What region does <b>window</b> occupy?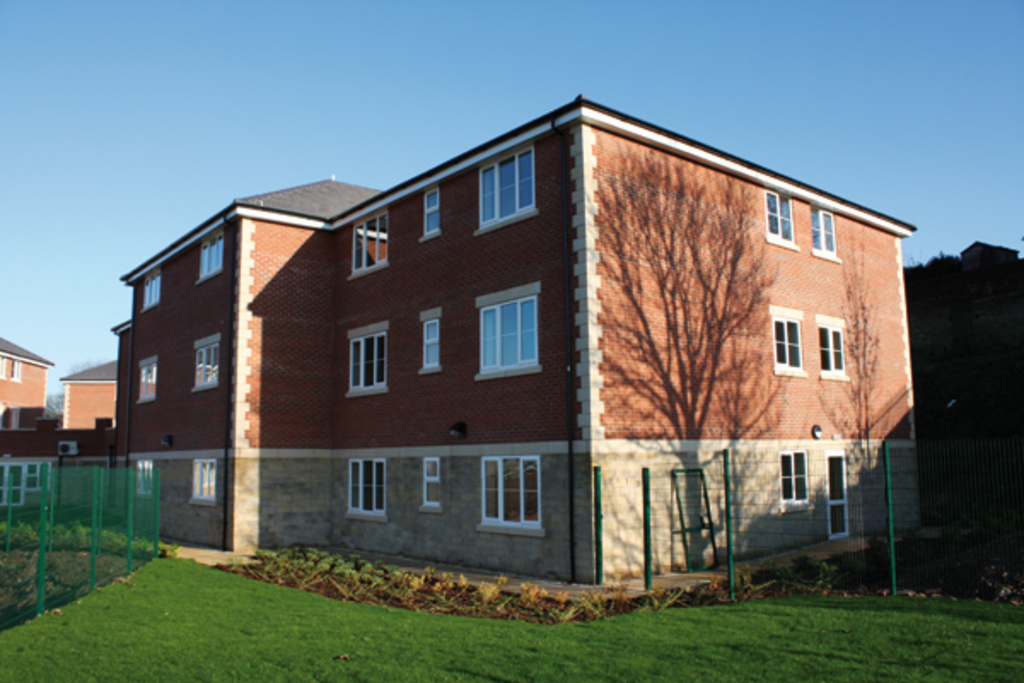
bbox=[26, 461, 55, 492].
